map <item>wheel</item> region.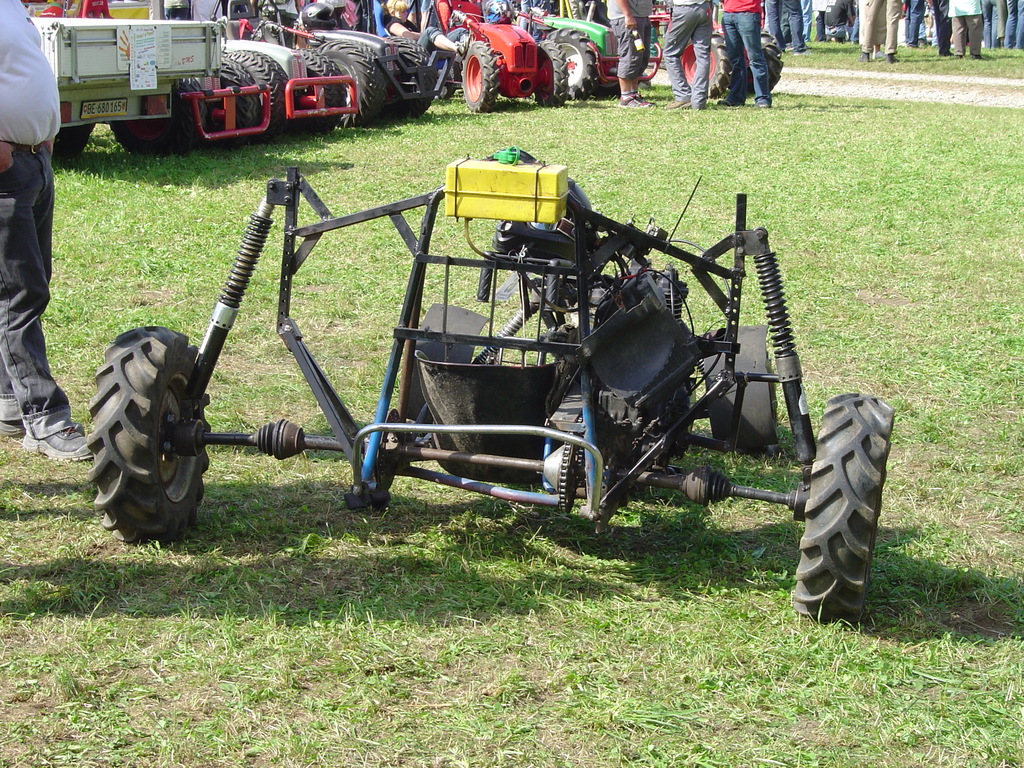
Mapped to x1=324, y1=36, x2=390, y2=125.
